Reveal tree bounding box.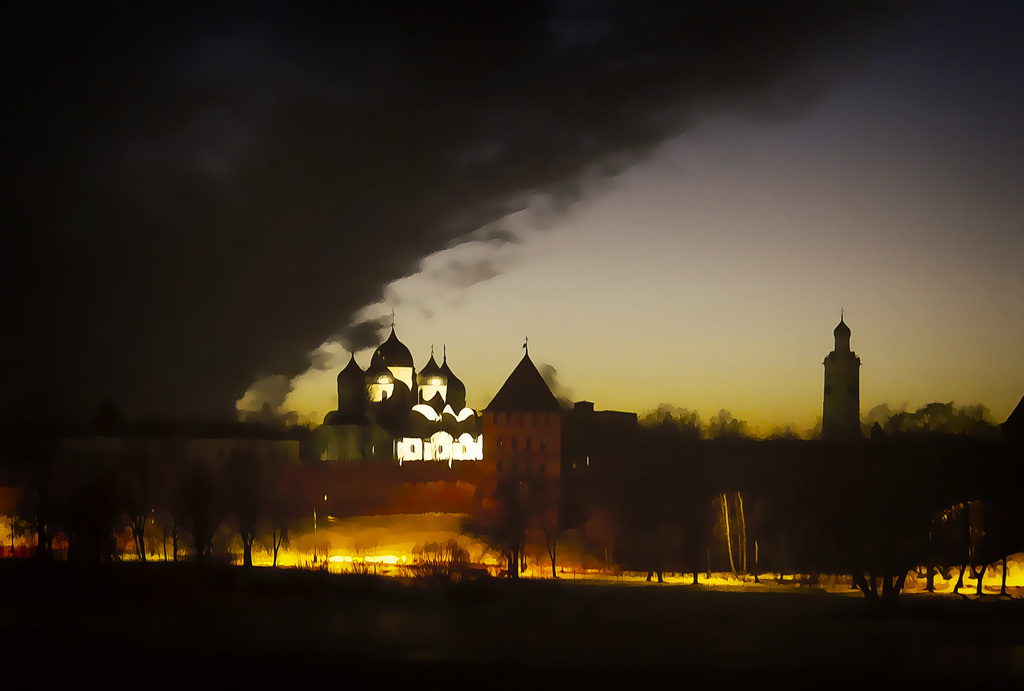
Revealed: box=[3, 467, 81, 551].
